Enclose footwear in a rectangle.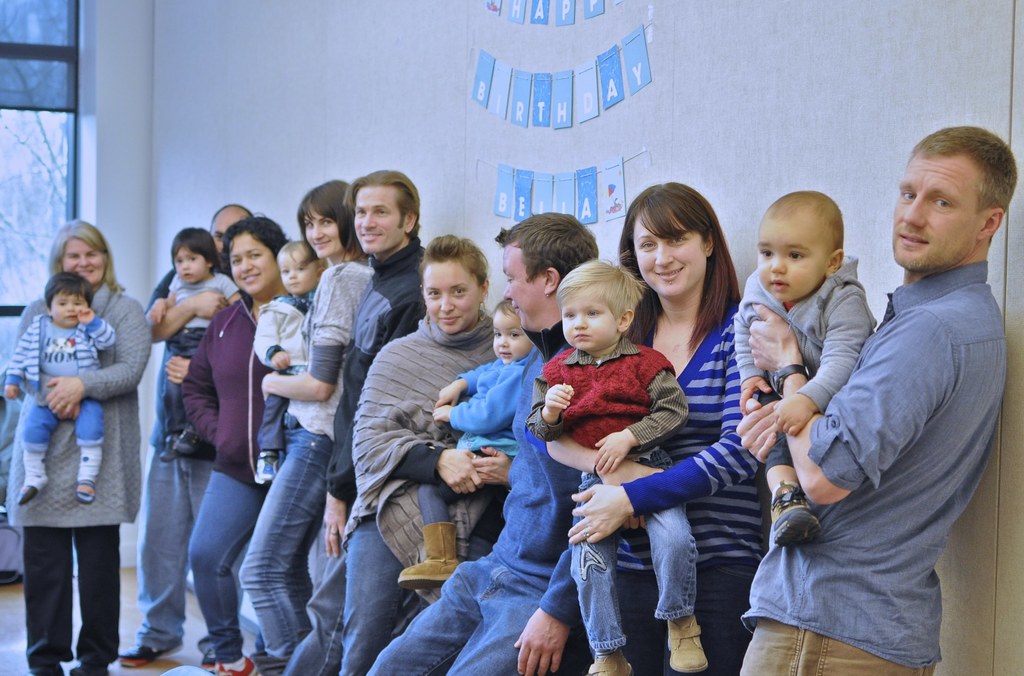
l=26, t=657, r=64, b=675.
